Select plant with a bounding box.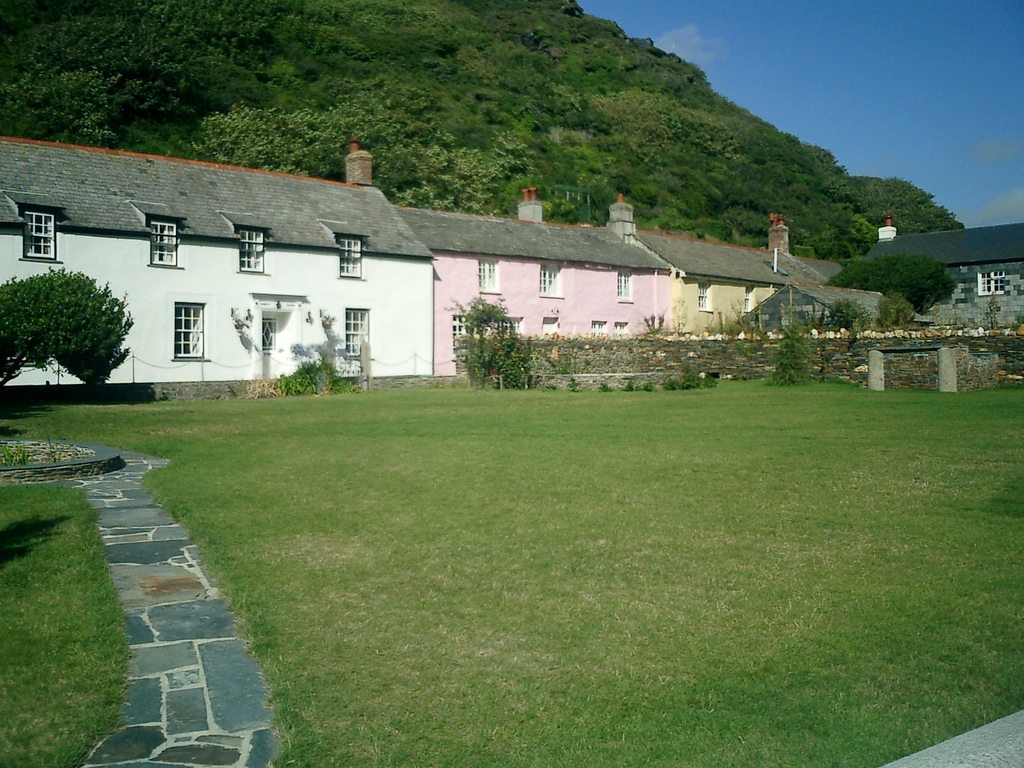
locate(640, 308, 673, 332).
